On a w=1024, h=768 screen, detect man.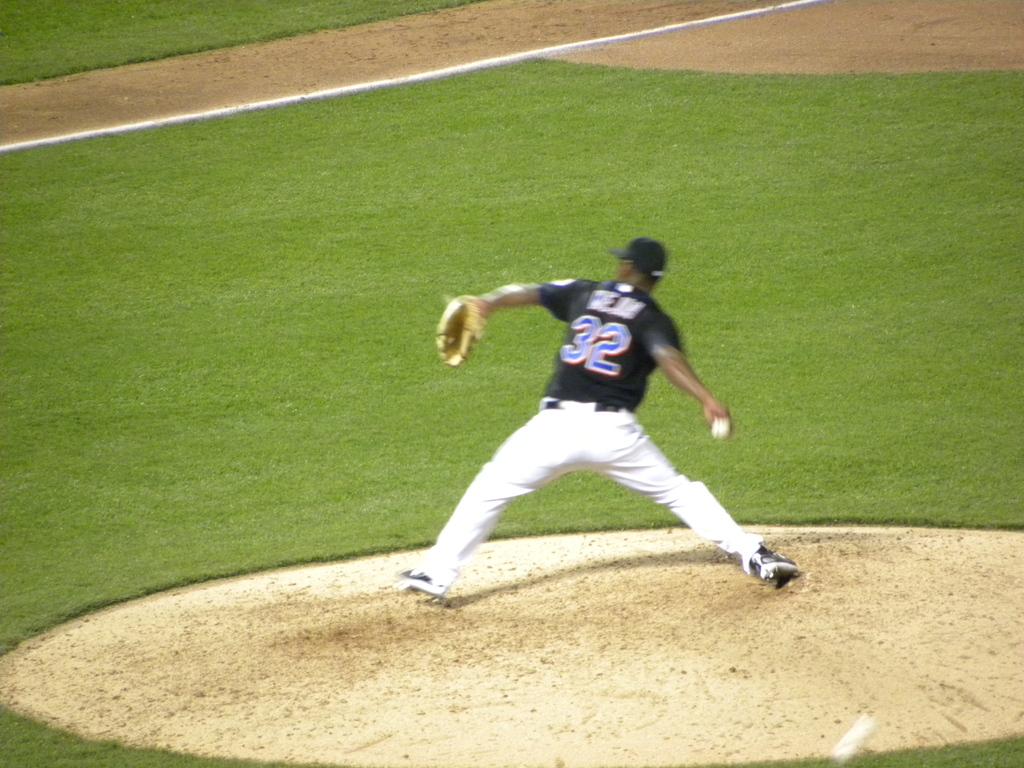
l=399, t=218, r=788, b=603.
